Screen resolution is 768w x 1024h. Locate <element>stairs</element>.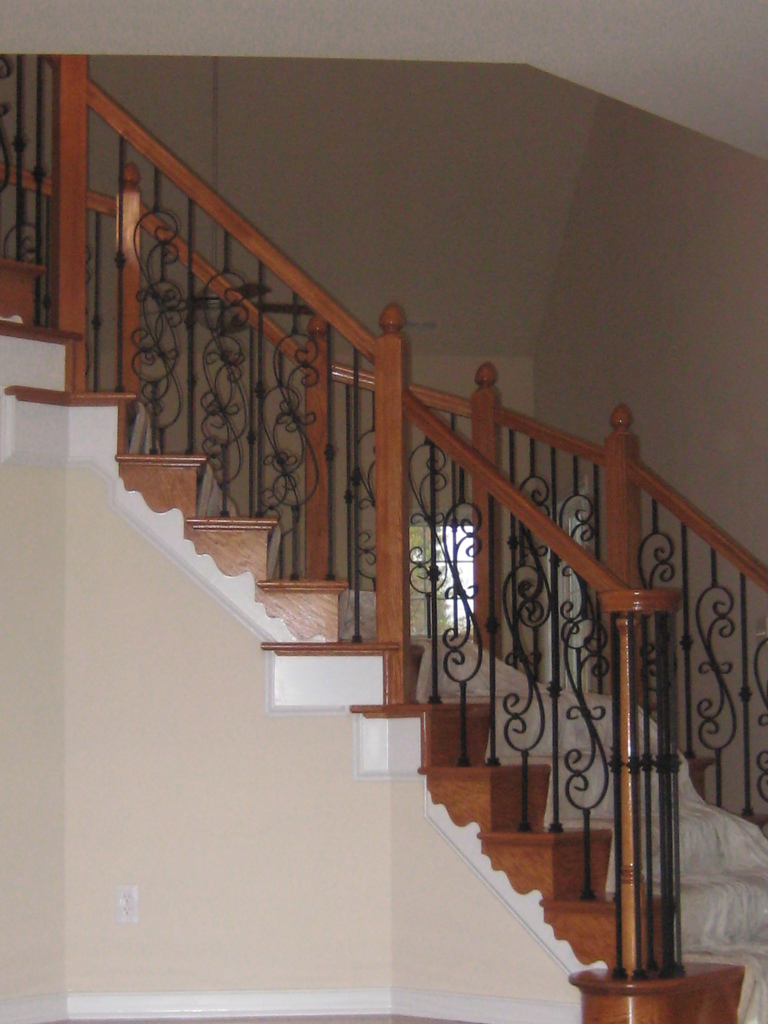
<bbox>0, 255, 767, 1023</bbox>.
